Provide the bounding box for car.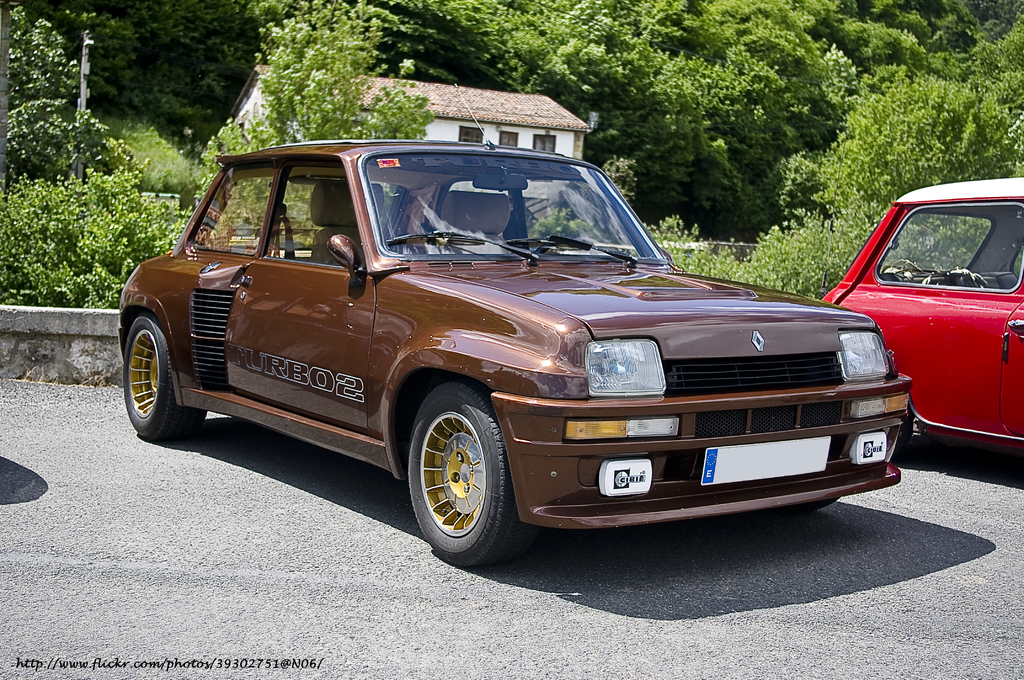
x1=118, y1=82, x2=913, y2=569.
